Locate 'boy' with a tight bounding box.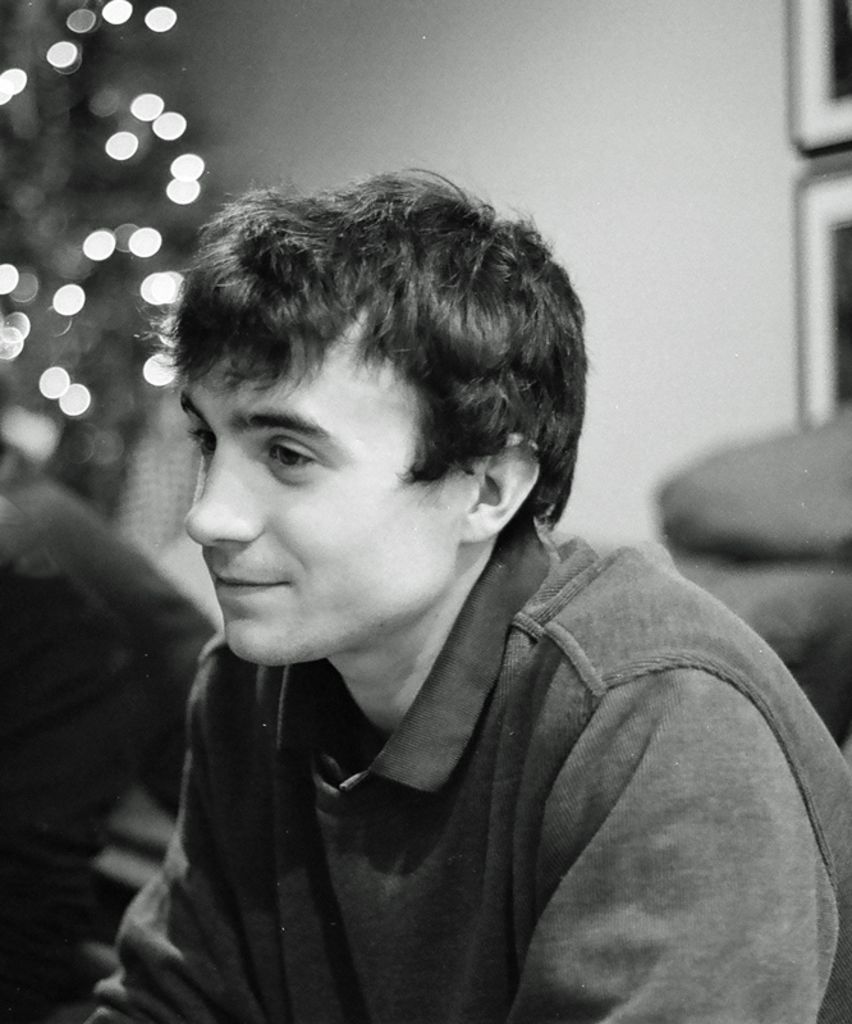
left=49, top=142, right=742, bottom=1023.
